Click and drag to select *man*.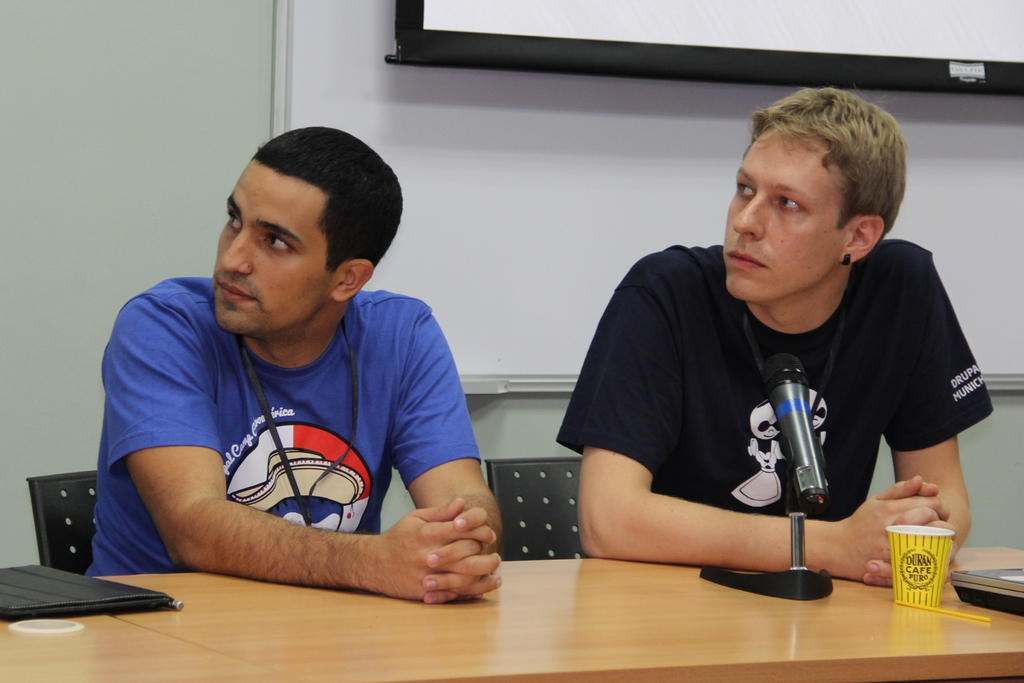
Selection: region(583, 86, 986, 577).
